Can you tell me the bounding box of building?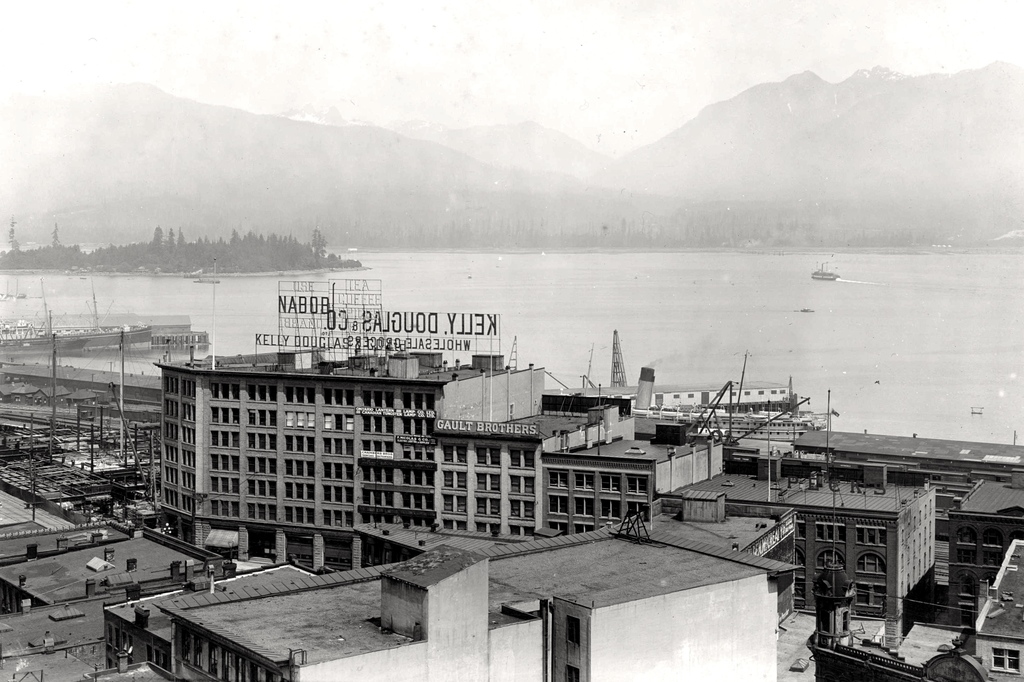
BBox(150, 346, 940, 628).
